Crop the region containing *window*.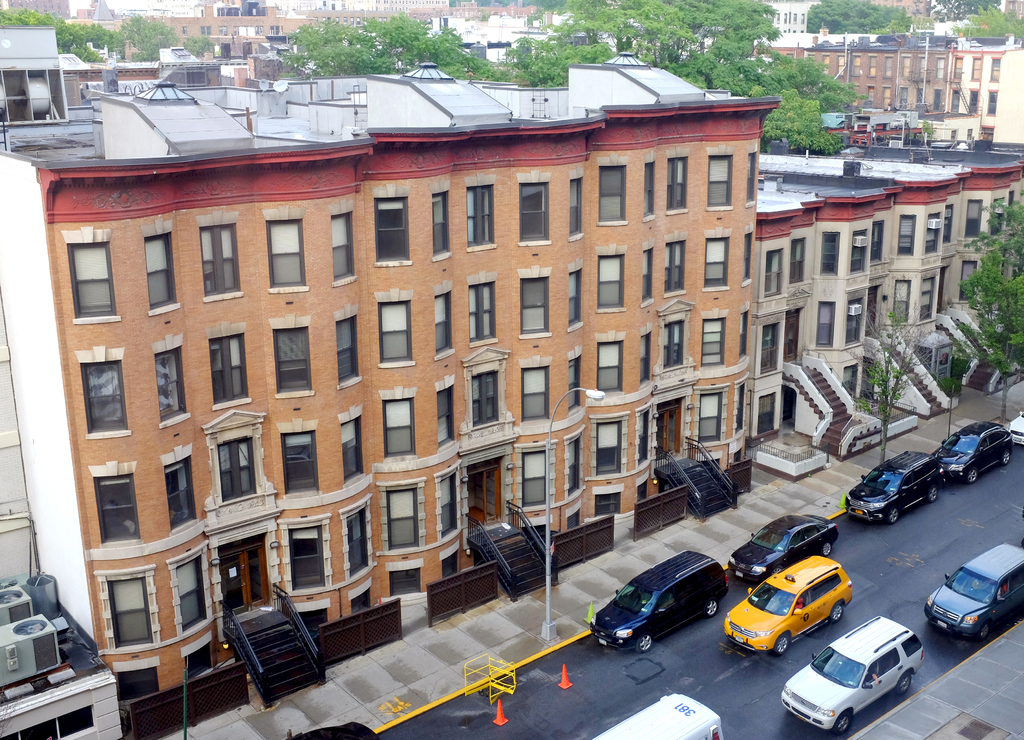
Crop region: 278, 322, 309, 393.
